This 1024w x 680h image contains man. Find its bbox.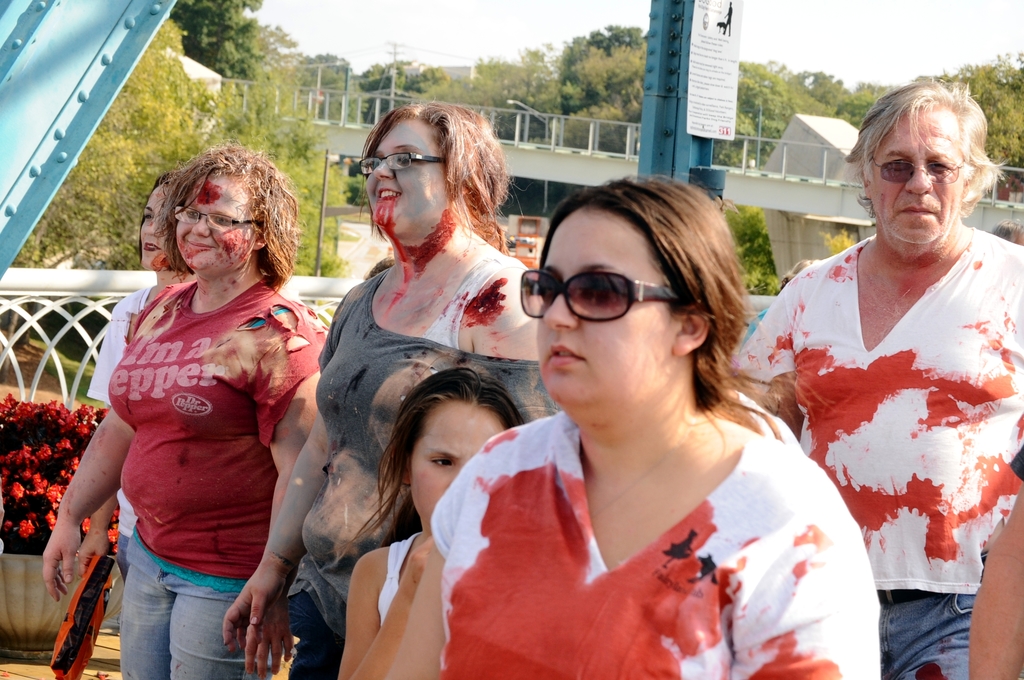
Rect(770, 69, 1023, 653).
